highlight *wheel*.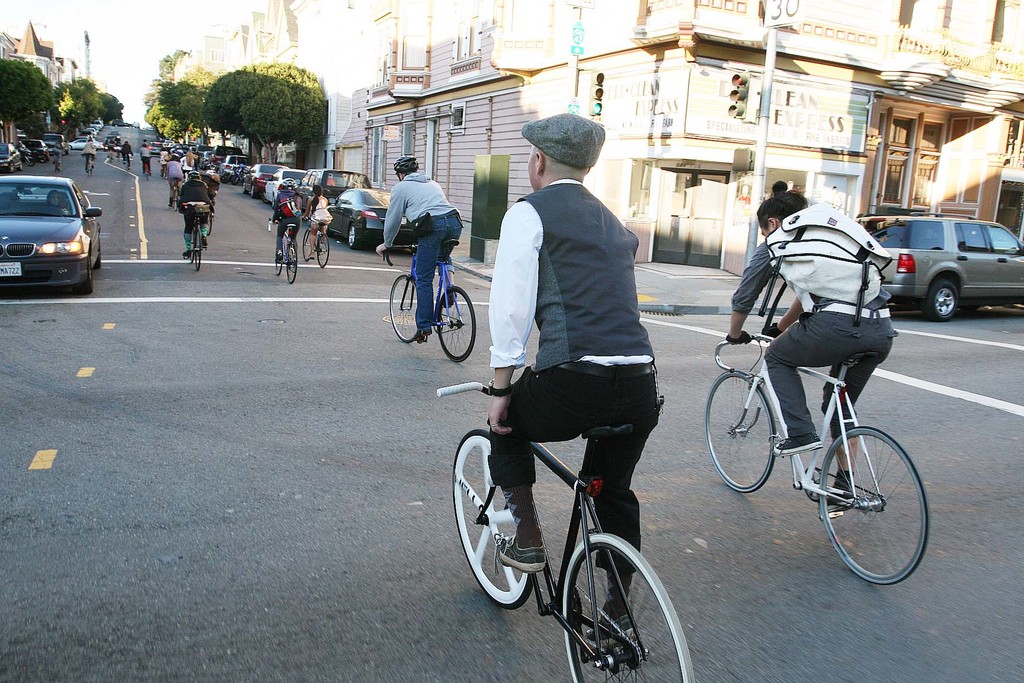
Highlighted region: [262, 189, 269, 204].
